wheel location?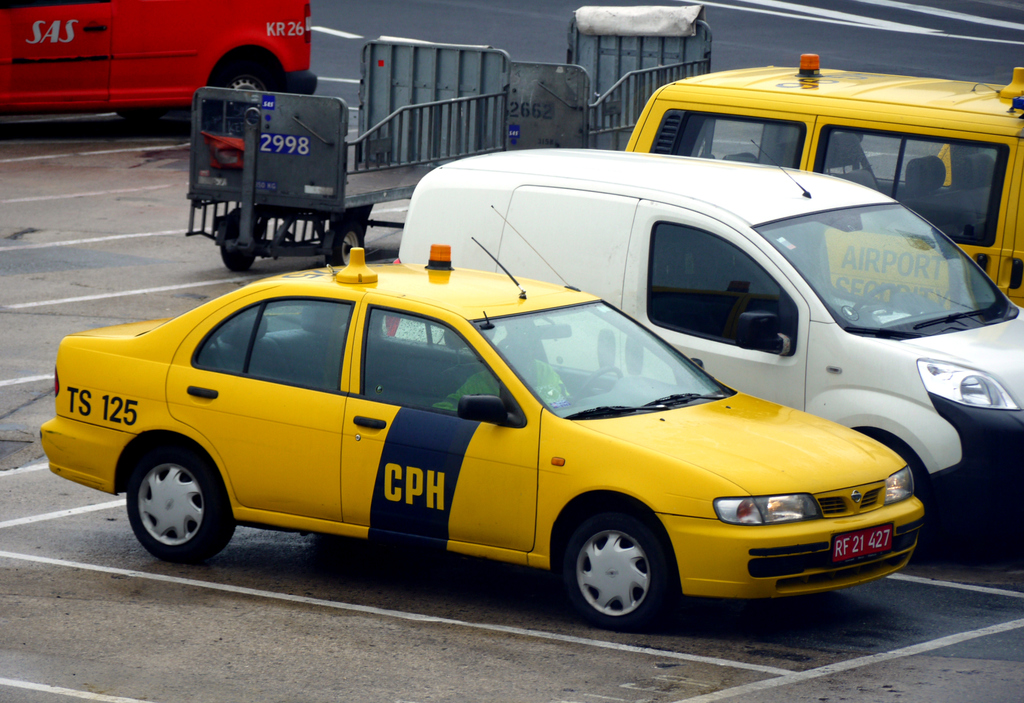
[left=577, top=365, right=621, bottom=398]
